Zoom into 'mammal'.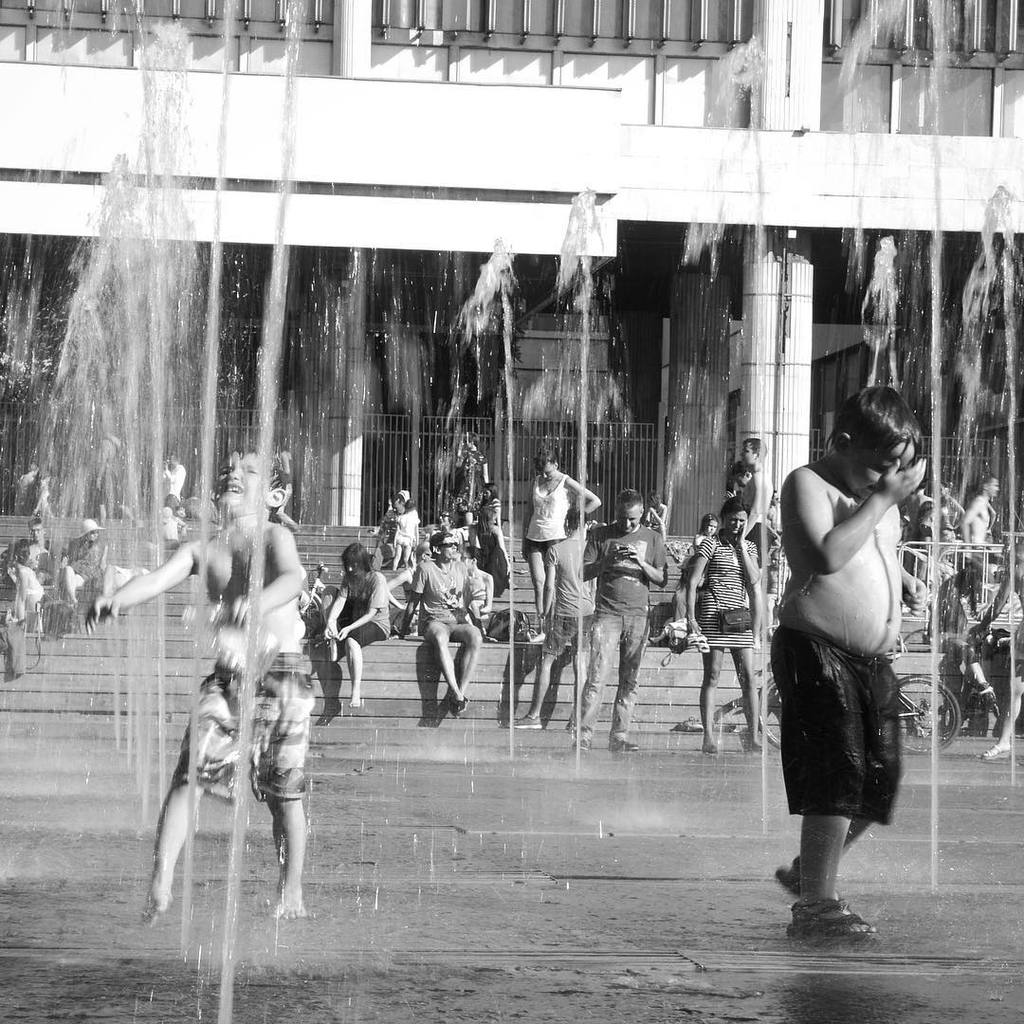
Zoom target: bbox=[521, 447, 603, 625].
